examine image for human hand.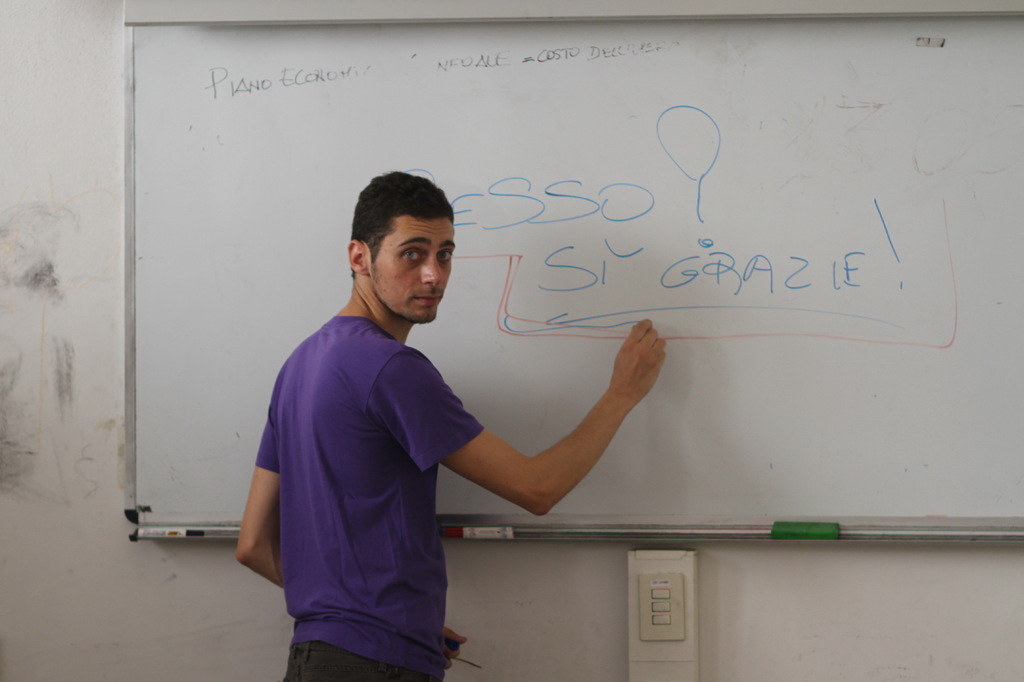
Examination result: 612,317,667,400.
